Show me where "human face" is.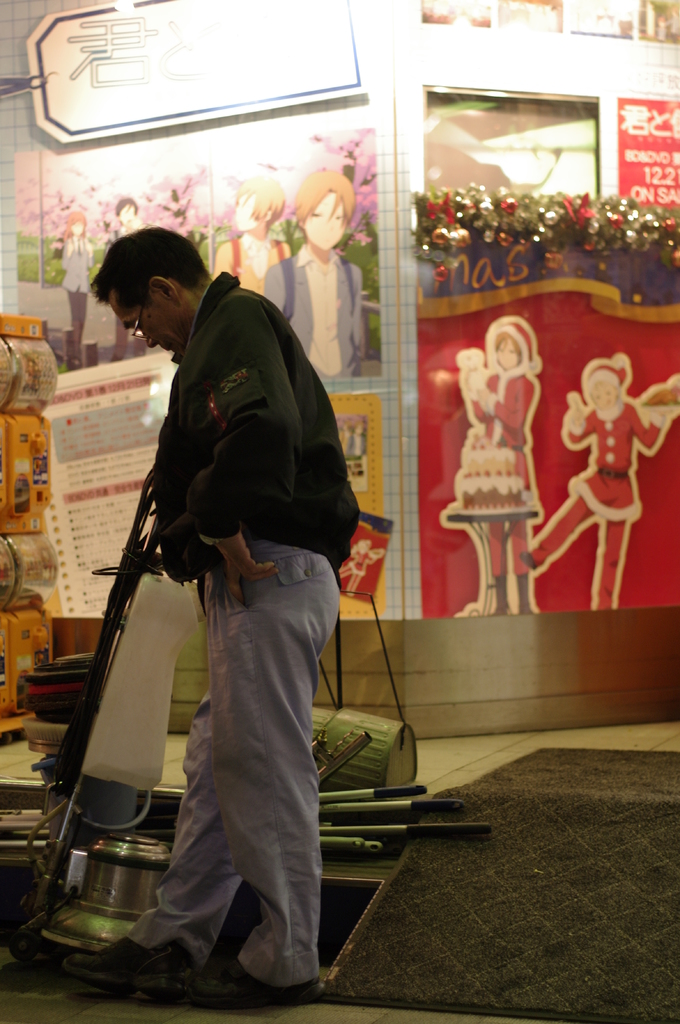
"human face" is at (588,380,619,412).
